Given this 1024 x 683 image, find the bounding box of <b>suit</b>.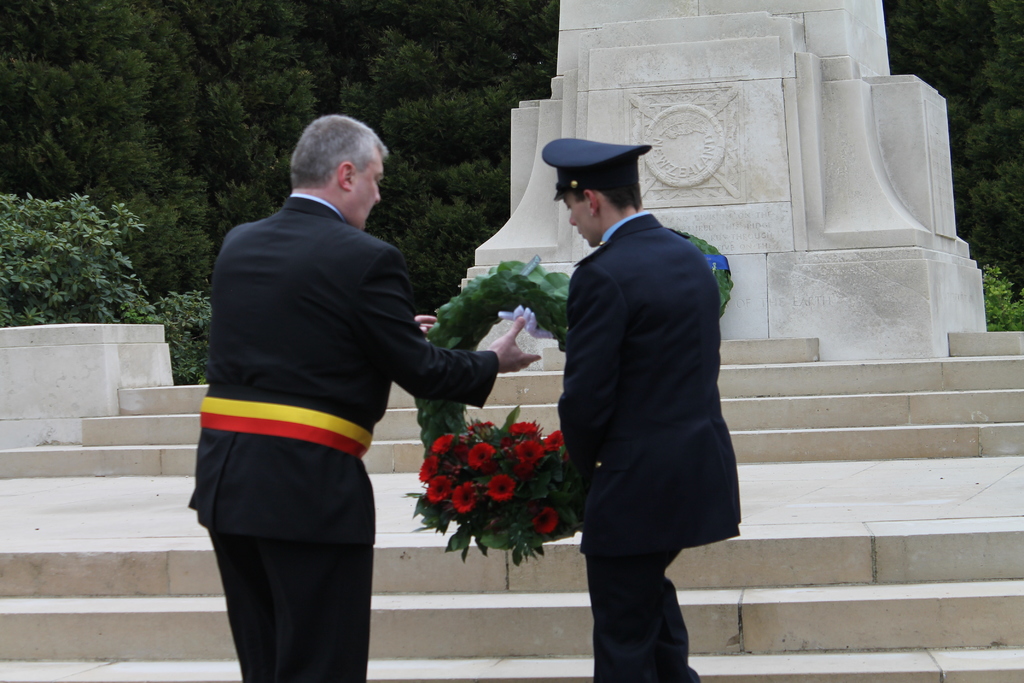
pyautogui.locateOnScreen(551, 211, 745, 682).
